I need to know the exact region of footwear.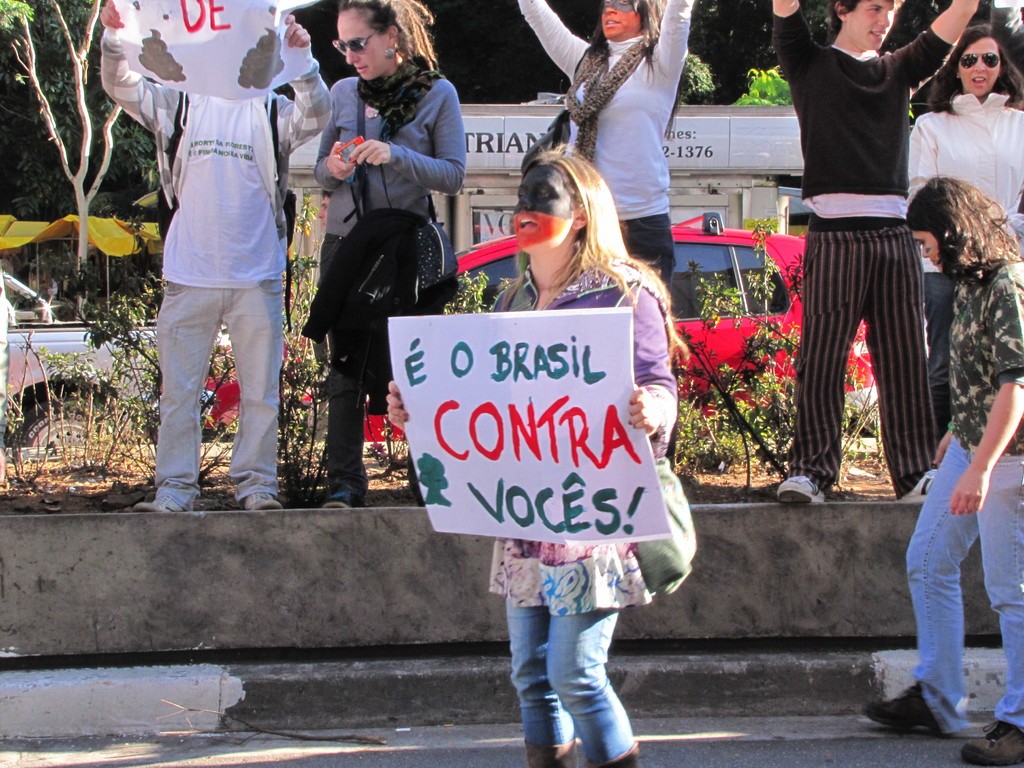
Region: (773, 472, 828, 508).
